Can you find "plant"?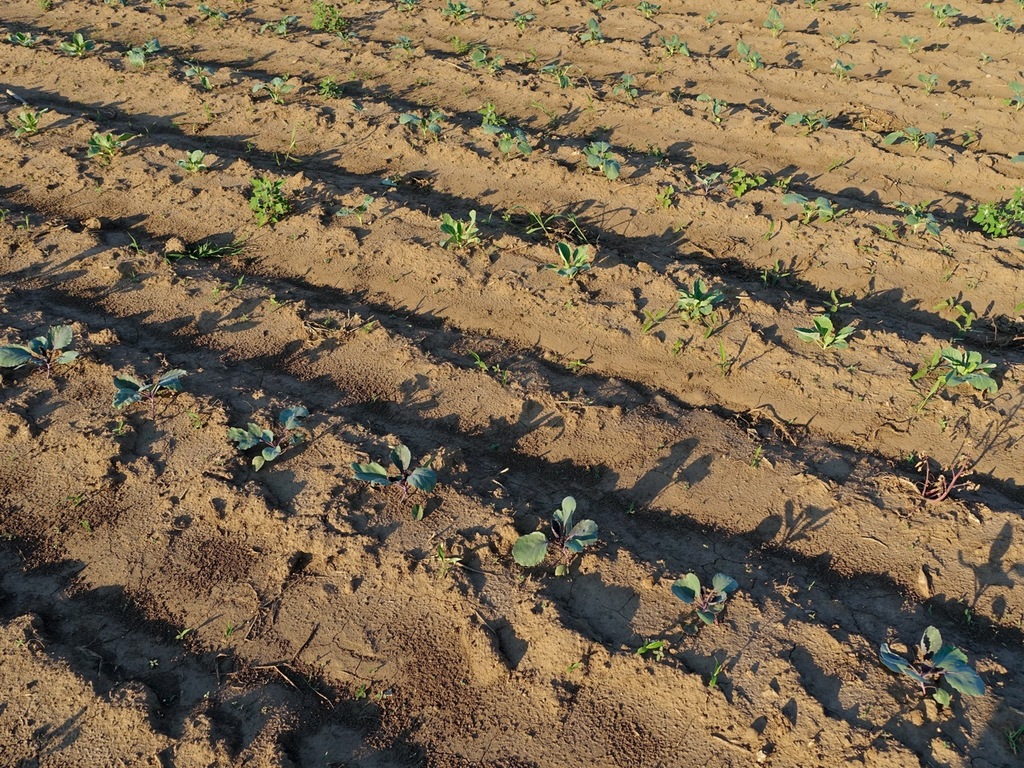
Yes, bounding box: l=793, t=317, r=850, b=353.
